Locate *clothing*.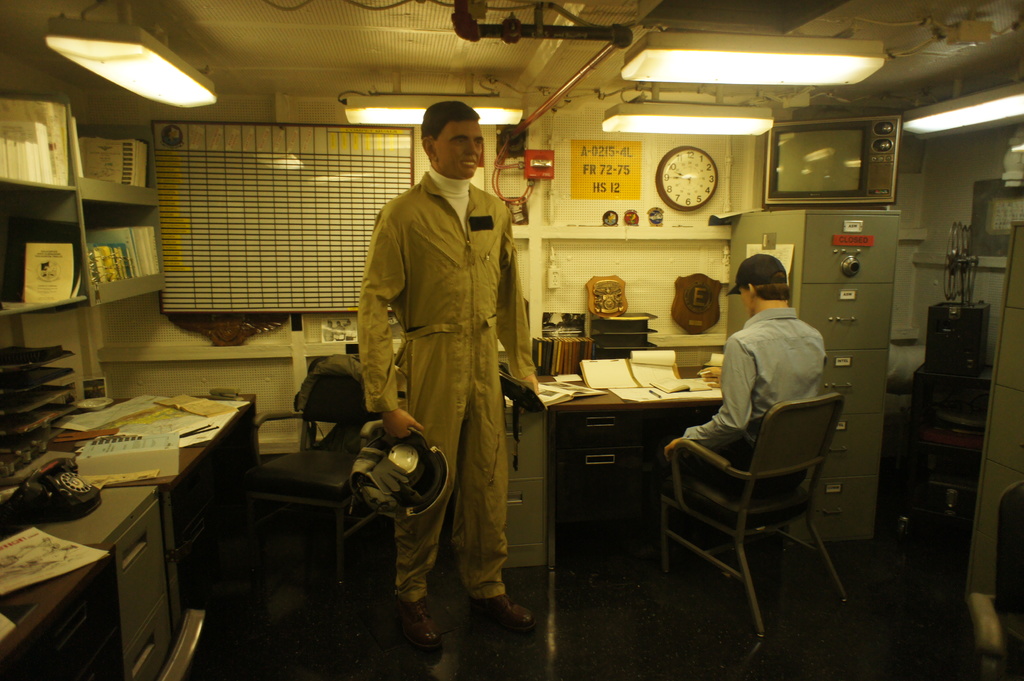
Bounding box: rect(682, 311, 829, 466).
